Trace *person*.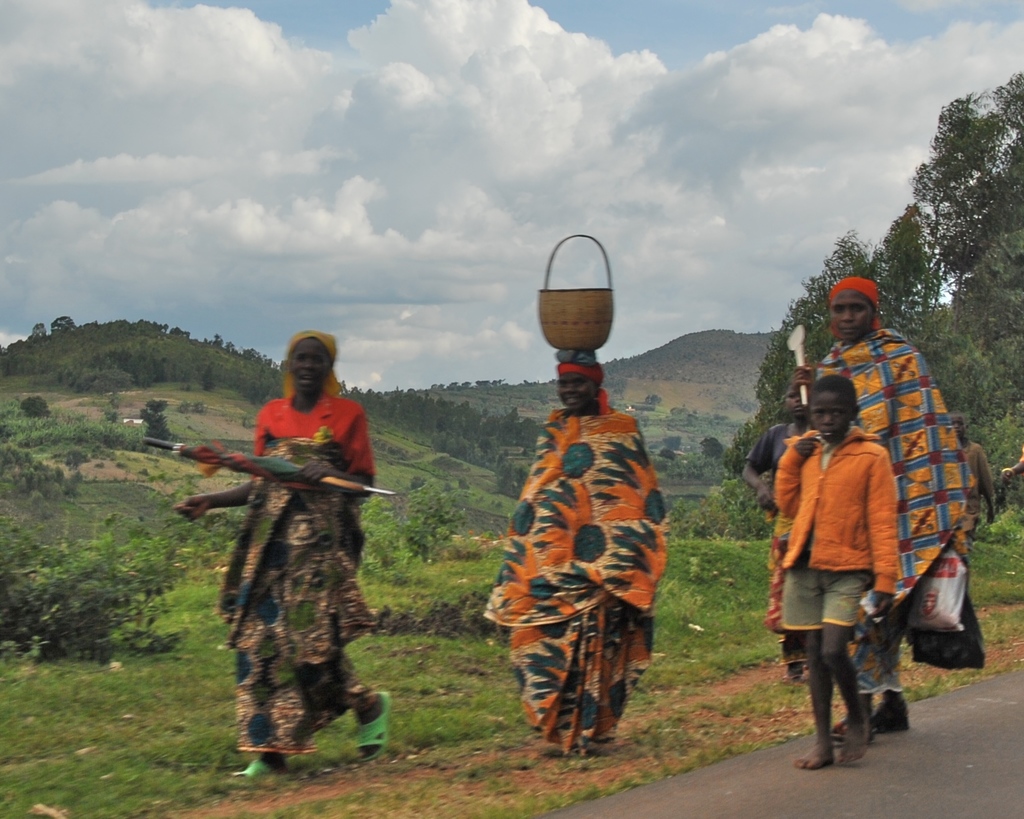
Traced to bbox=(484, 359, 672, 756).
